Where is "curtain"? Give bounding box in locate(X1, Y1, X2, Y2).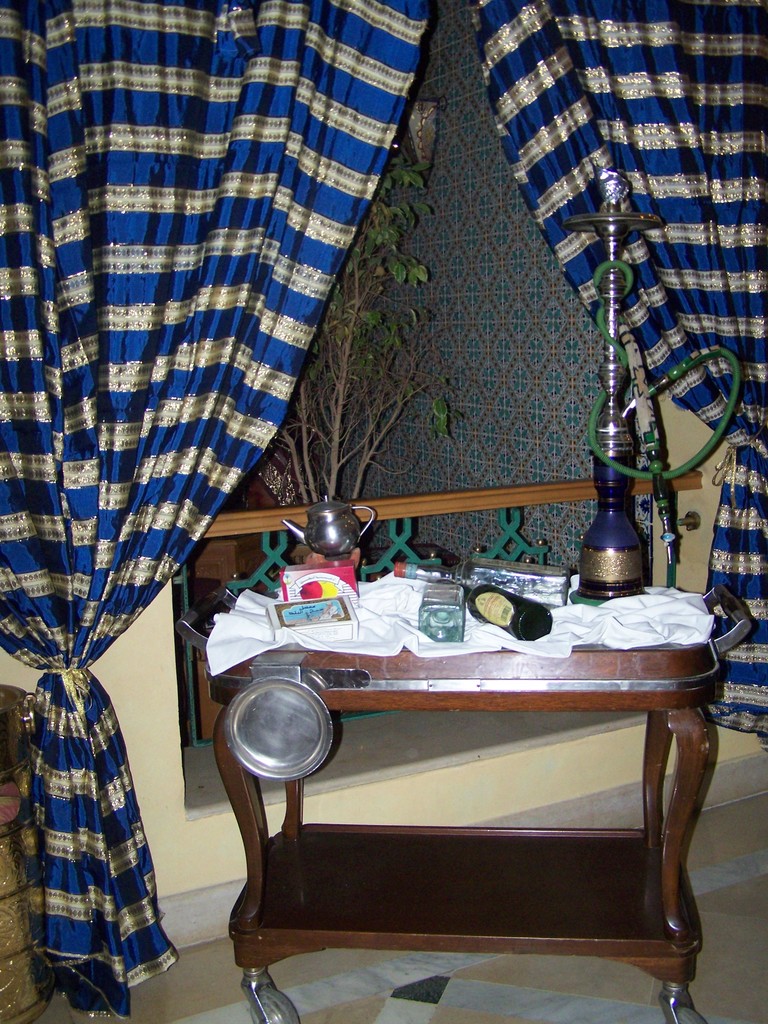
locate(36, 13, 753, 895).
